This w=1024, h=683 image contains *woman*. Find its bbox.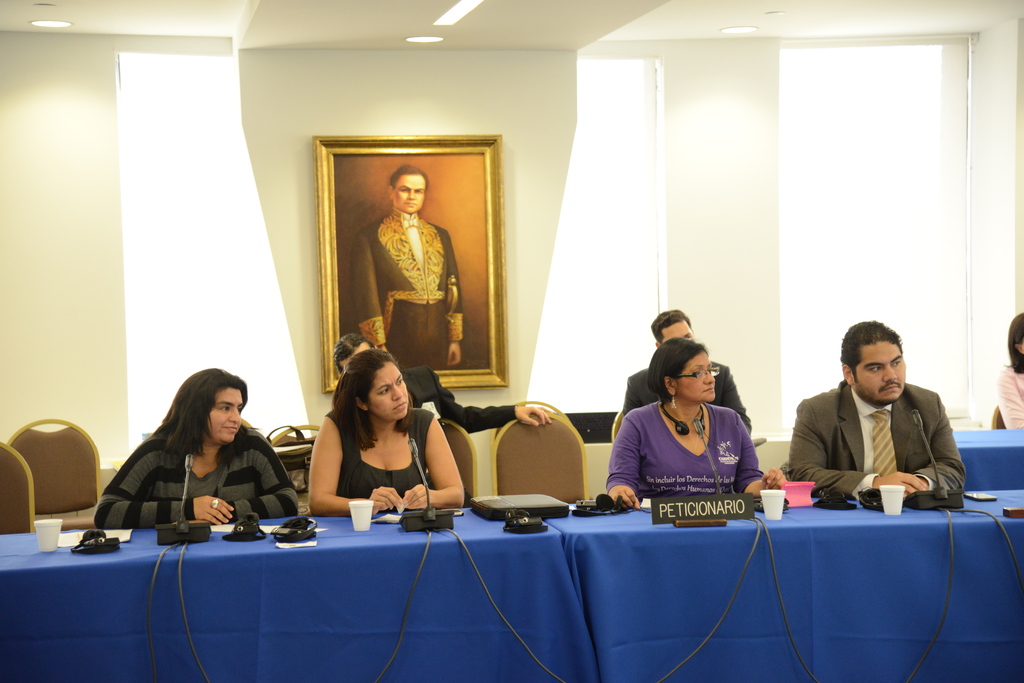
988/309/1023/433.
